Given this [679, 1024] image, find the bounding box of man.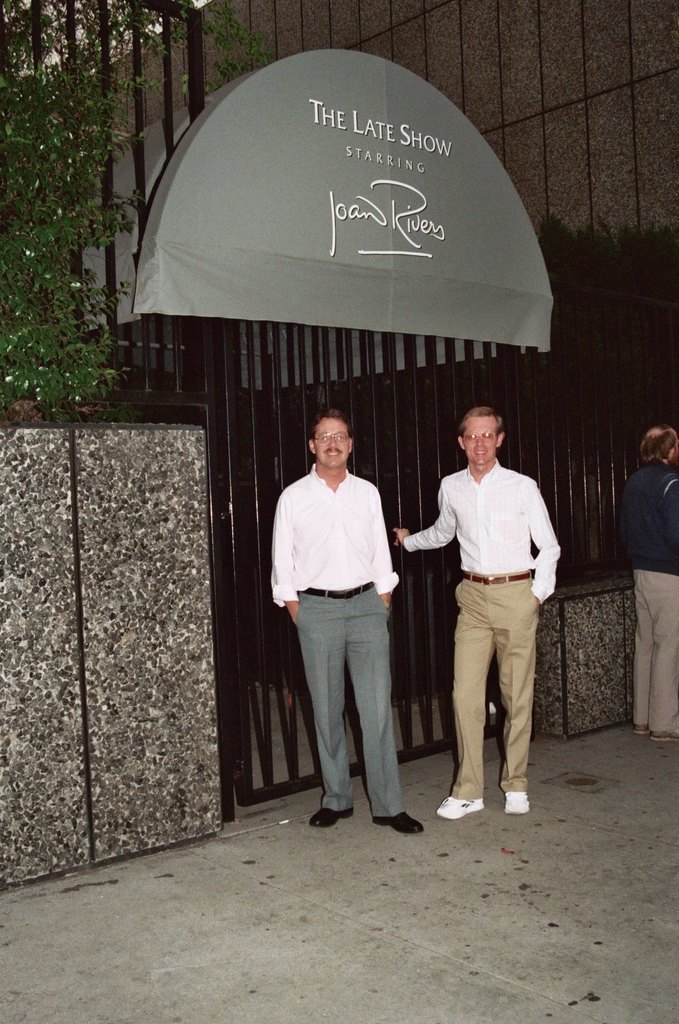
(left=274, top=404, right=431, bottom=839).
